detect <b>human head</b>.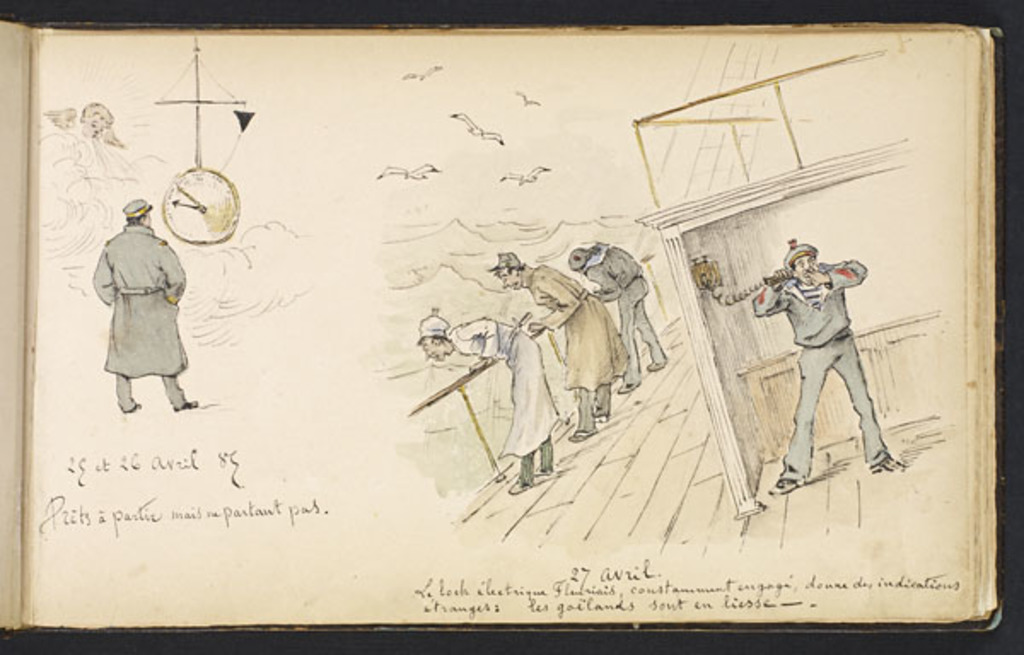
Detected at {"x1": 565, "y1": 244, "x2": 585, "y2": 271}.
